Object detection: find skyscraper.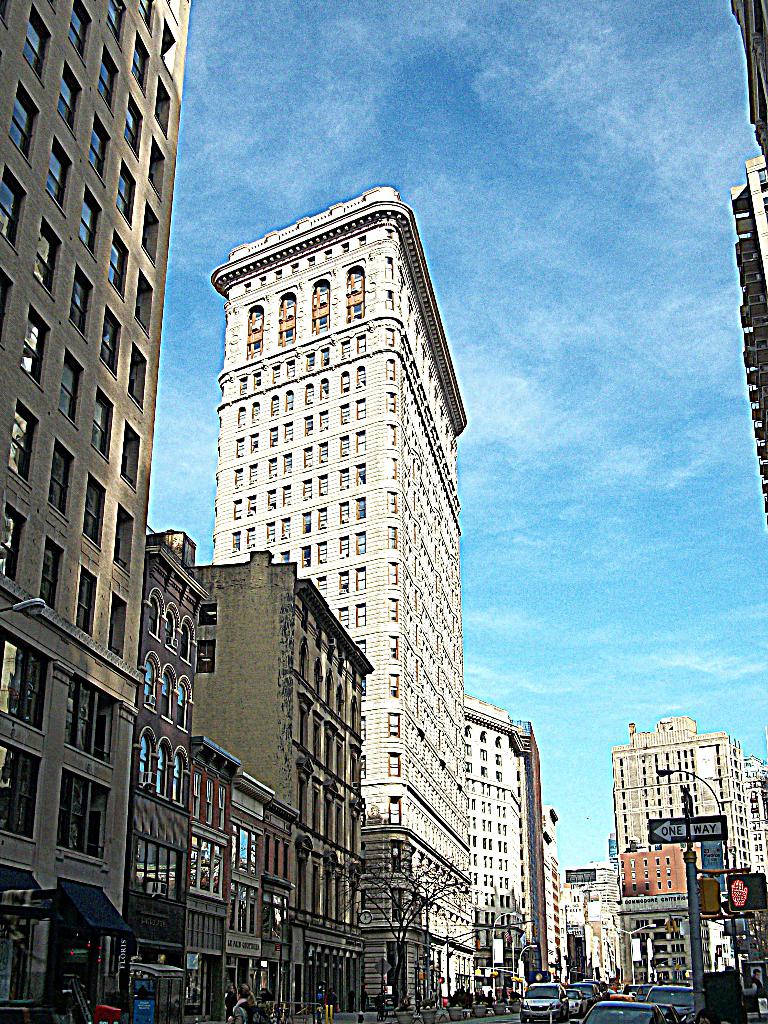
x1=209 y1=187 x2=463 y2=986.
